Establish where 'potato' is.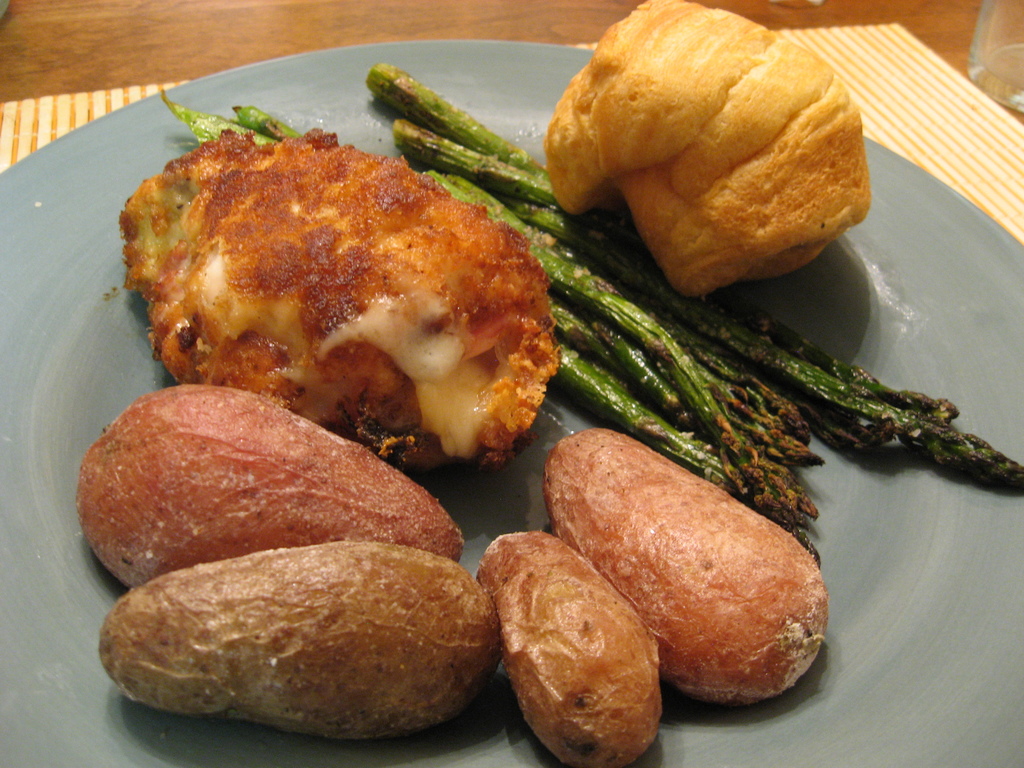
Established at x1=98, y1=538, x2=506, y2=740.
